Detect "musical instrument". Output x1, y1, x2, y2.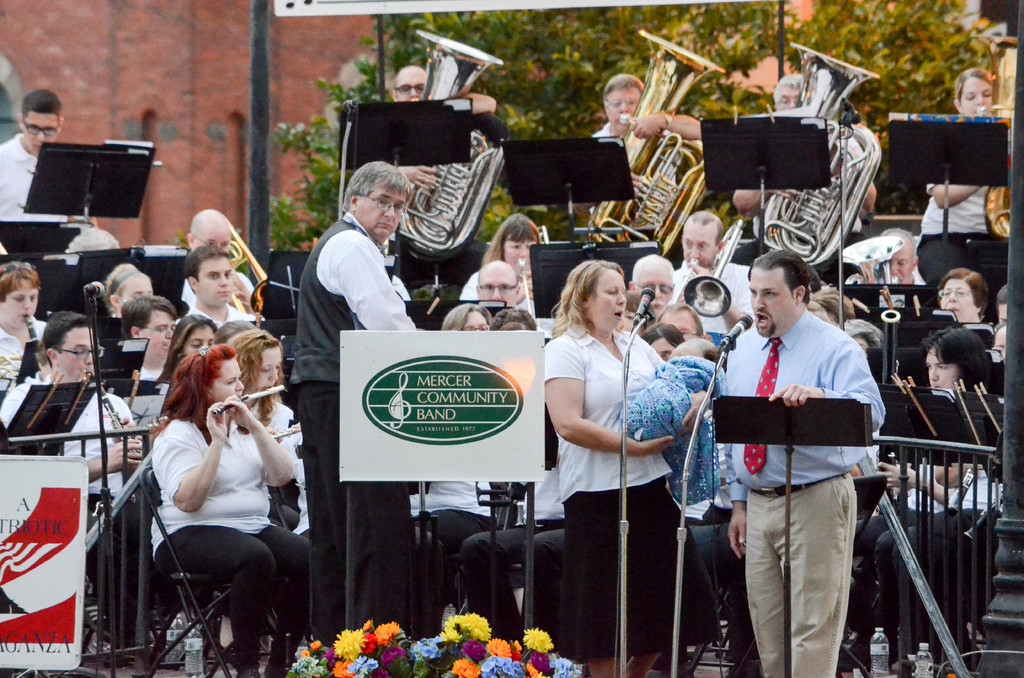
24, 310, 39, 353.
